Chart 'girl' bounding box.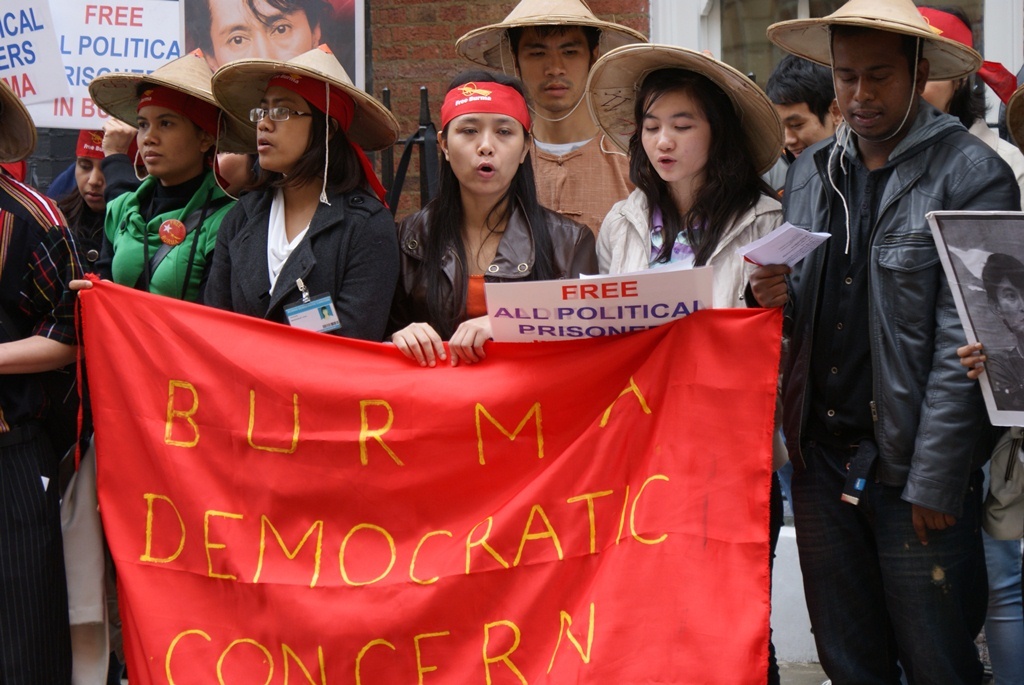
Charted: x1=196 y1=44 x2=388 y2=342.
